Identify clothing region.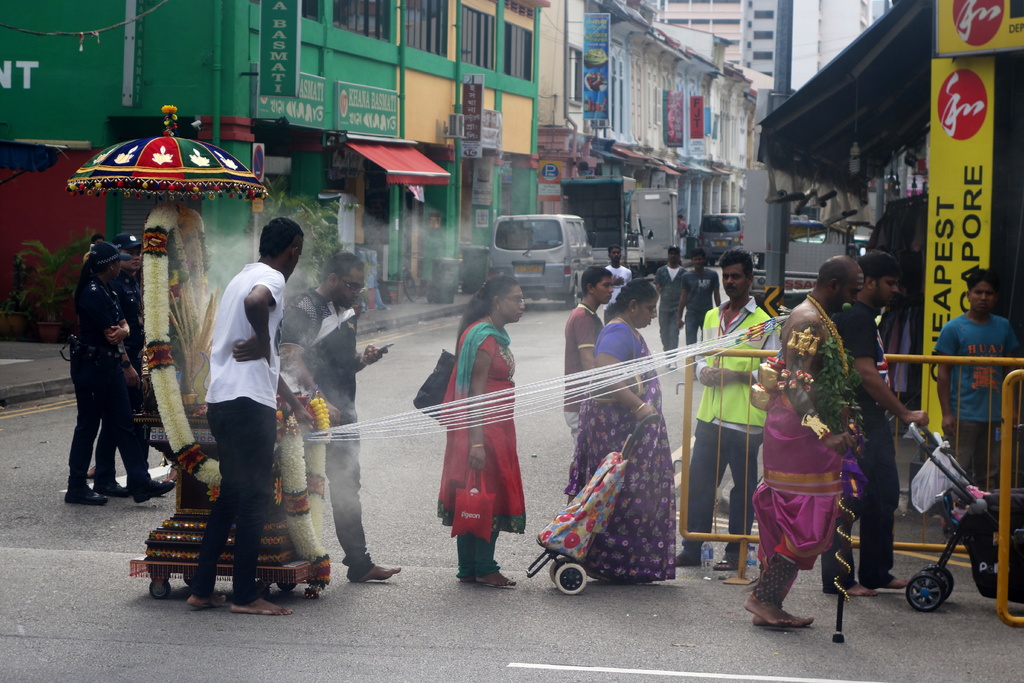
Region: (937, 313, 1016, 490).
